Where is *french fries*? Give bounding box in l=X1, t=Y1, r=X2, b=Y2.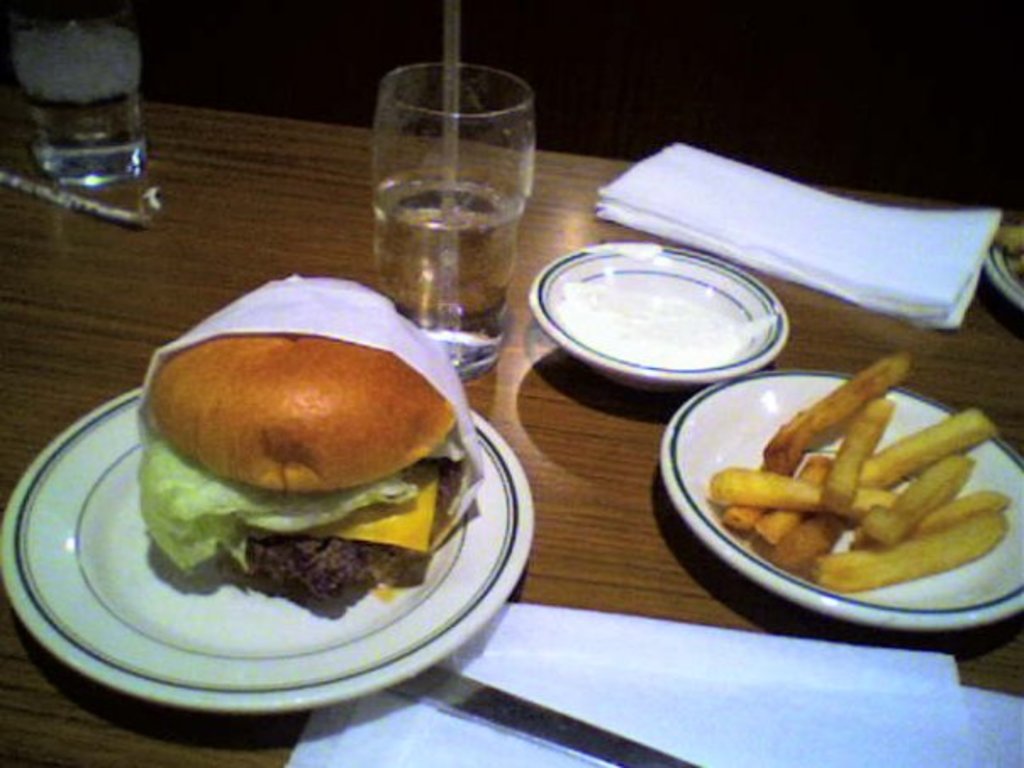
l=824, t=392, r=887, b=514.
